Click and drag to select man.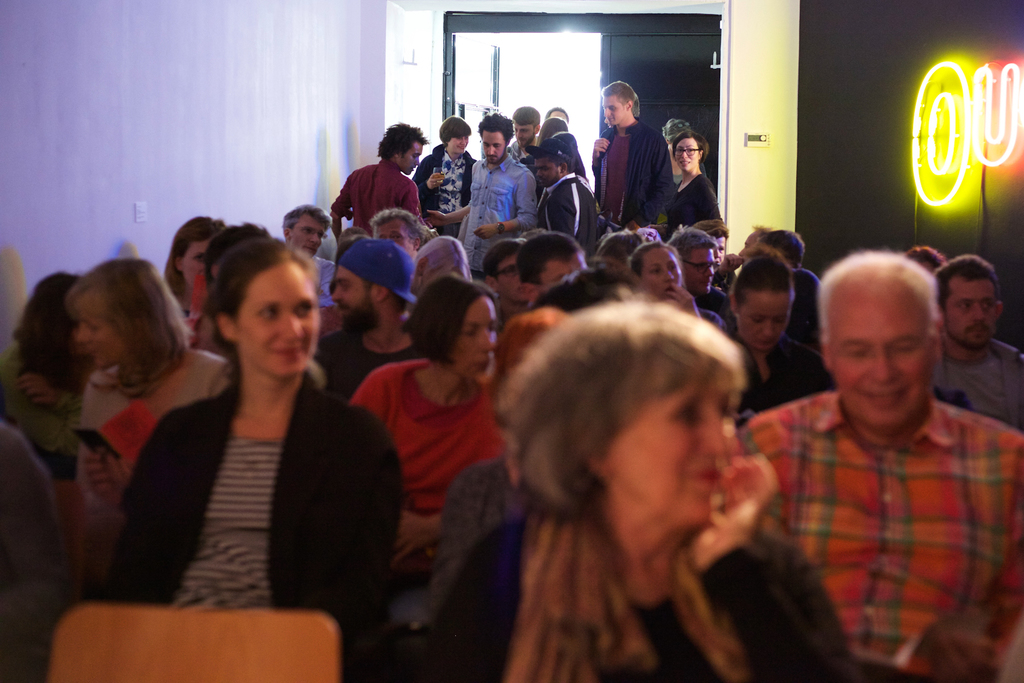
Selection: crop(321, 251, 454, 410).
